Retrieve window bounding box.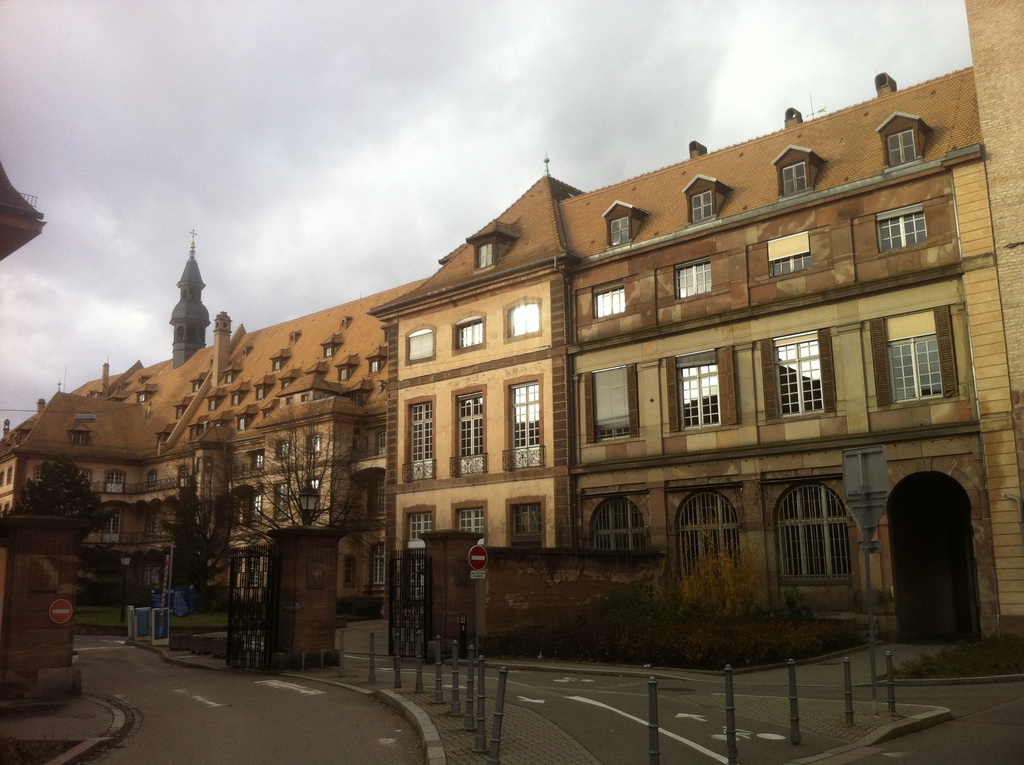
Bounding box: bbox=[885, 134, 913, 161].
